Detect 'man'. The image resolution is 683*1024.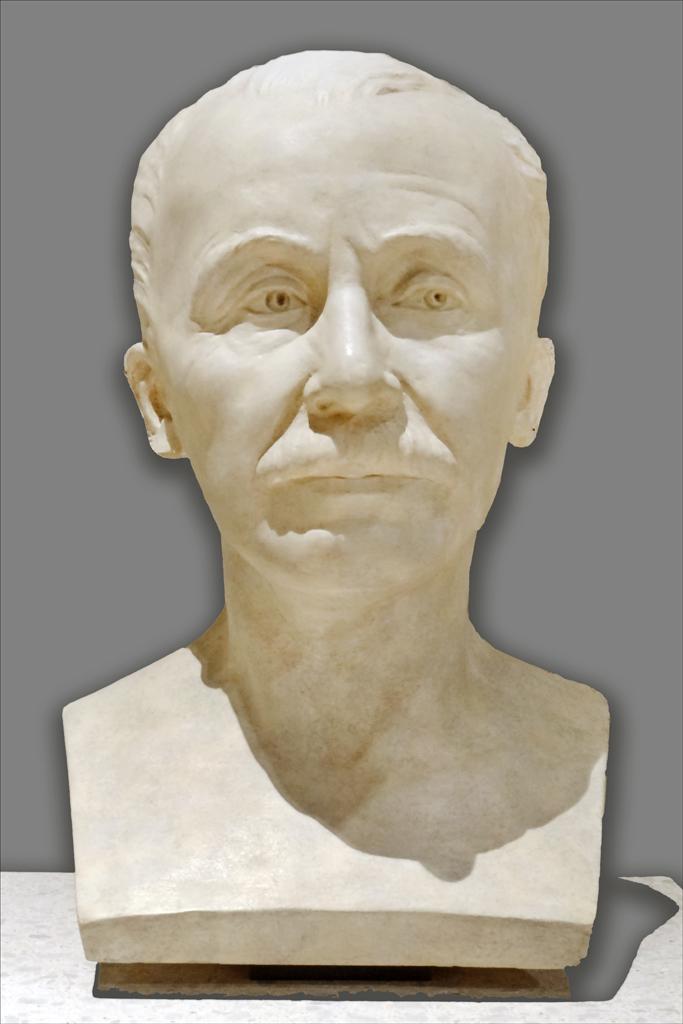
bbox(57, 47, 615, 973).
